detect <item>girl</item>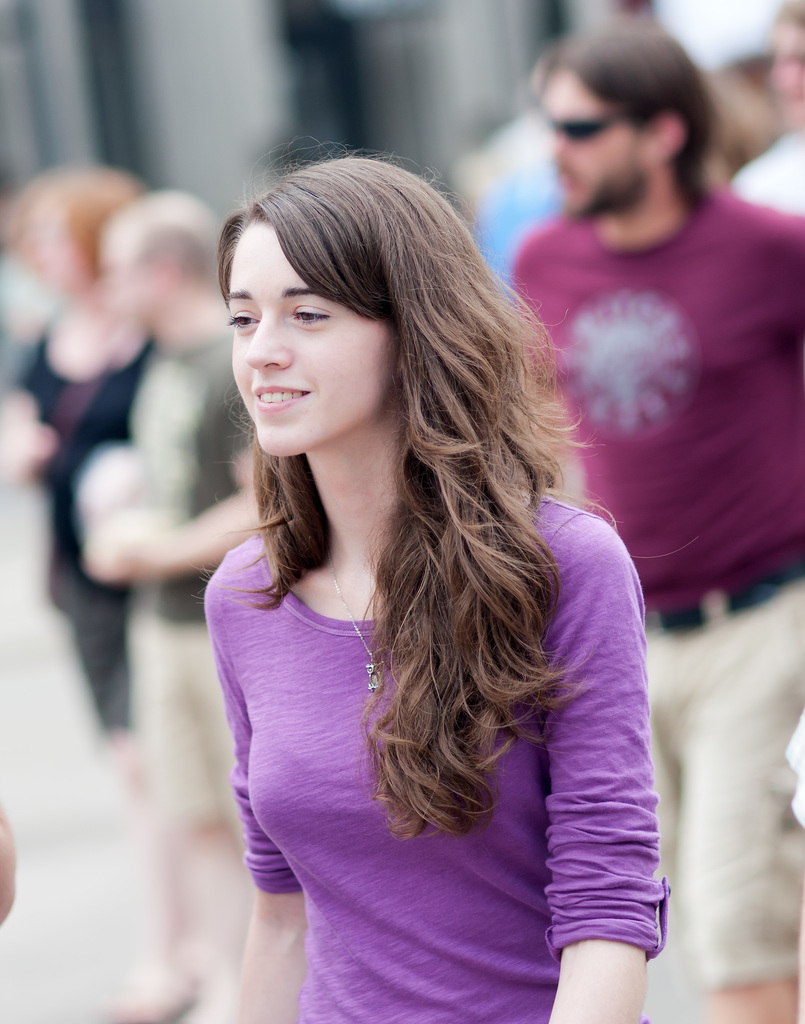
pyautogui.locateOnScreen(200, 140, 672, 1023)
